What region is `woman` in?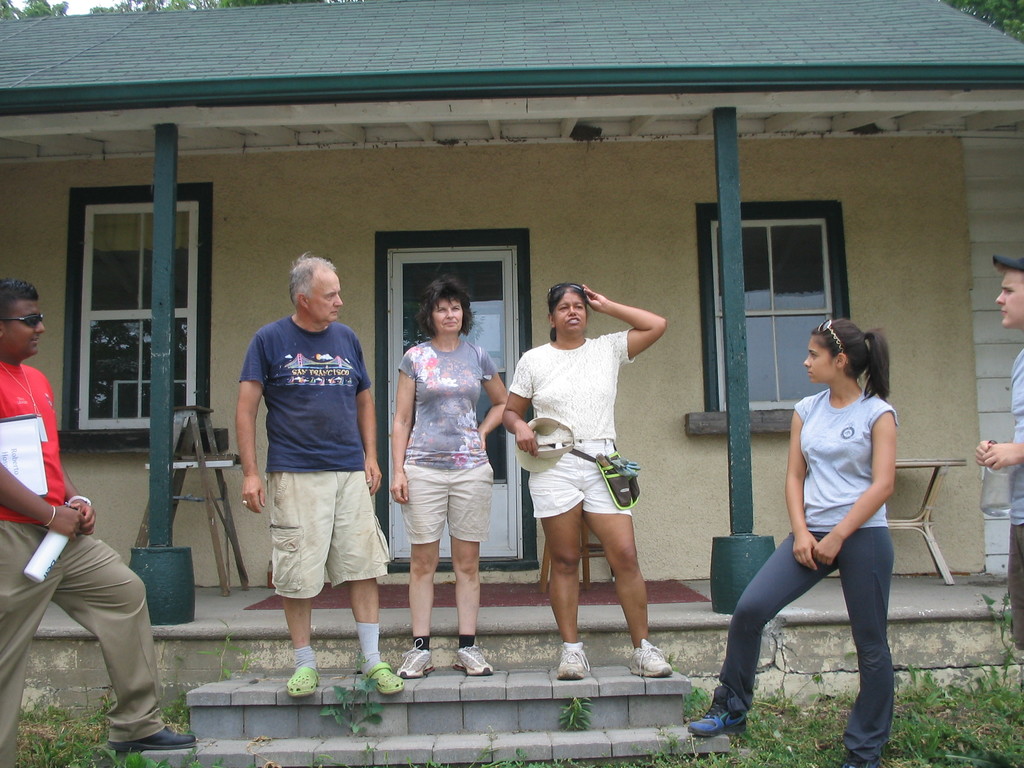
box=[723, 289, 920, 742].
